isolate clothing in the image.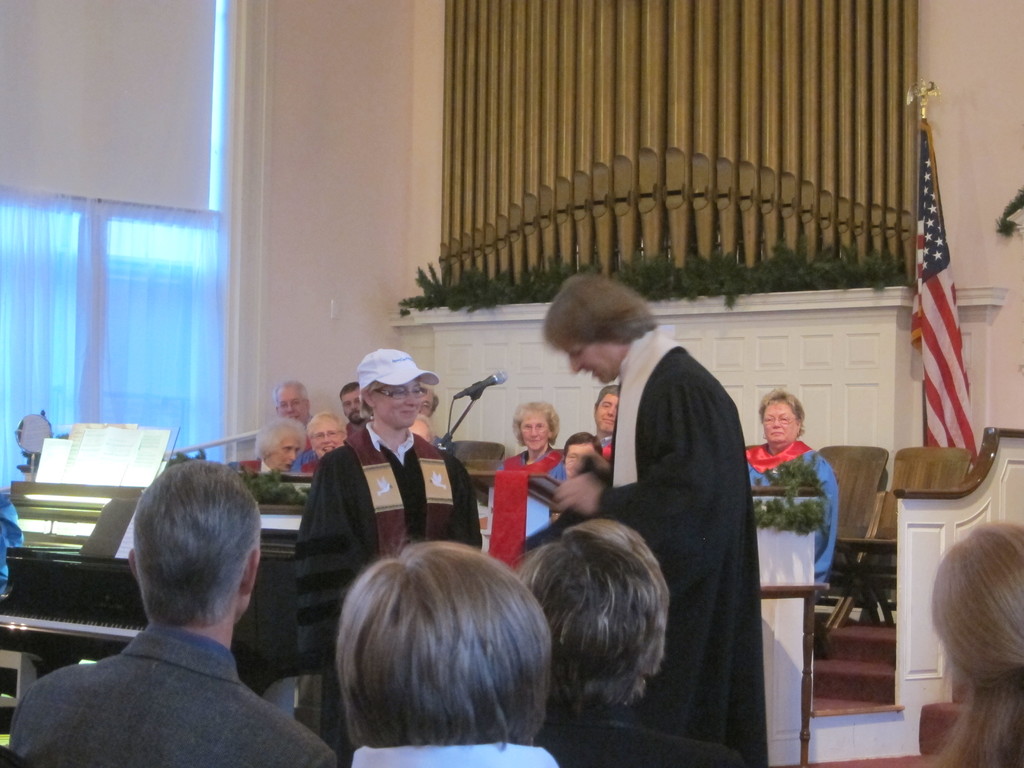
Isolated region: <region>739, 441, 835, 577</region>.
